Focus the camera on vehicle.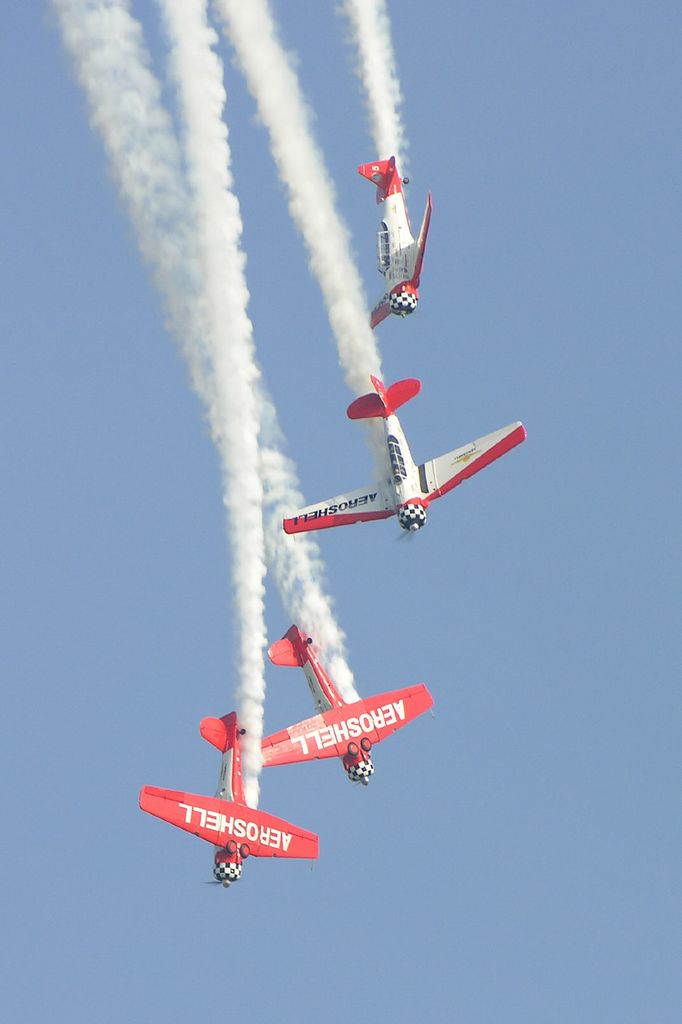
Focus region: BBox(367, 147, 429, 323).
